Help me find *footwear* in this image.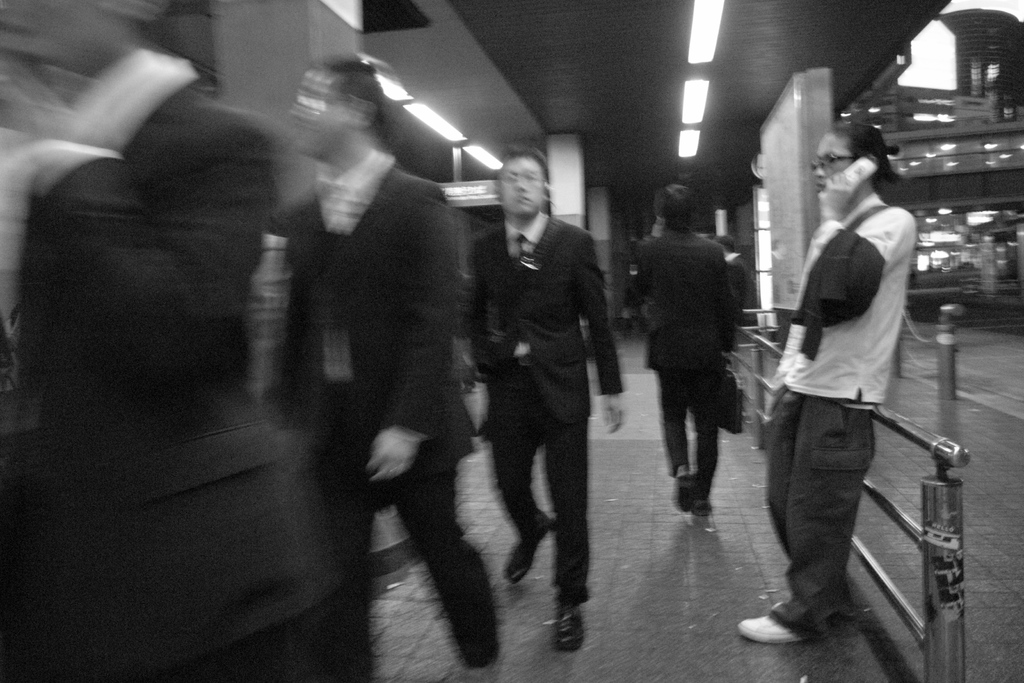
Found it: (502, 519, 567, 582).
